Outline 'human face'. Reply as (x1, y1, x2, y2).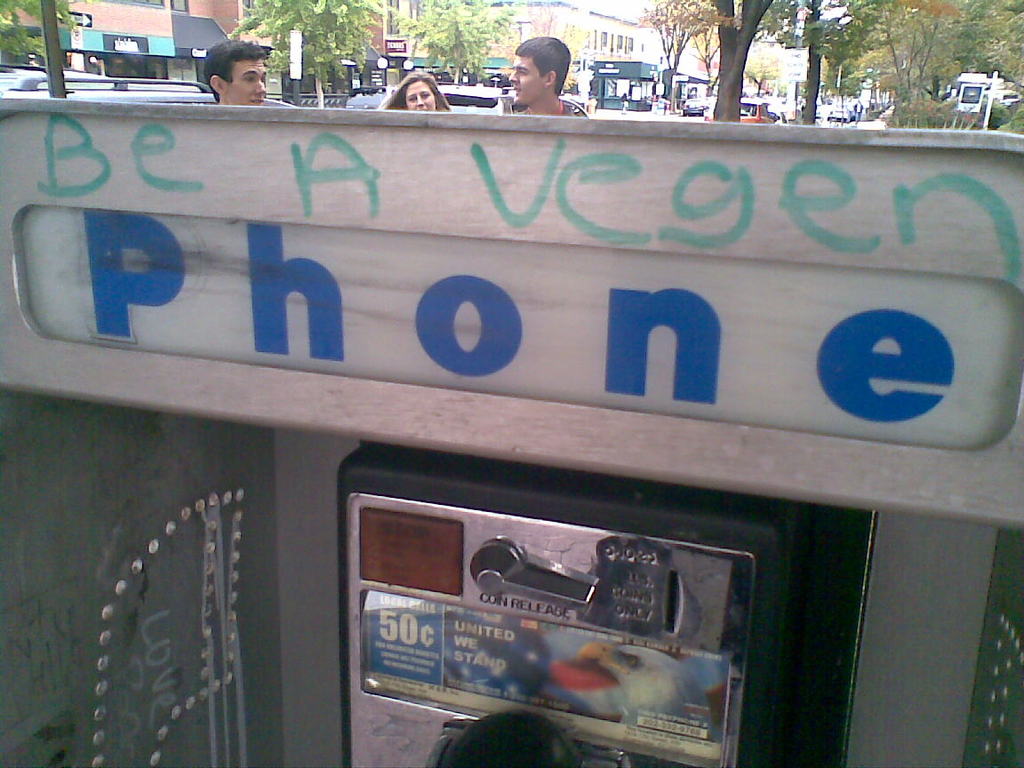
(218, 54, 266, 104).
